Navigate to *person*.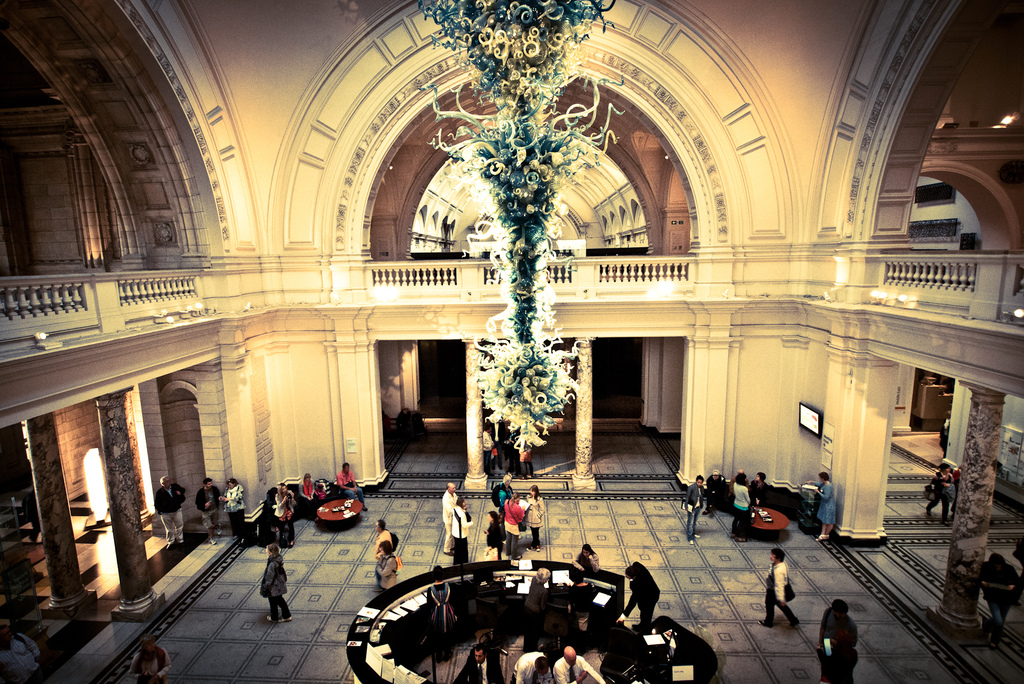
Navigation target: {"left": 374, "top": 520, "right": 391, "bottom": 591}.
